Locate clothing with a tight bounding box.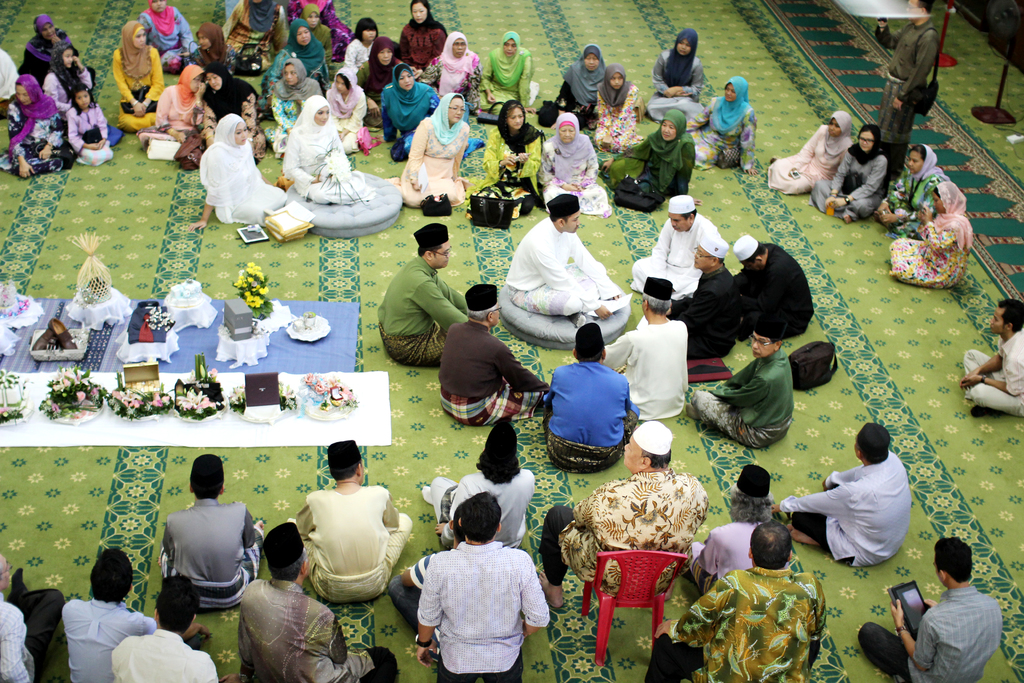
bbox=[440, 24, 472, 91].
